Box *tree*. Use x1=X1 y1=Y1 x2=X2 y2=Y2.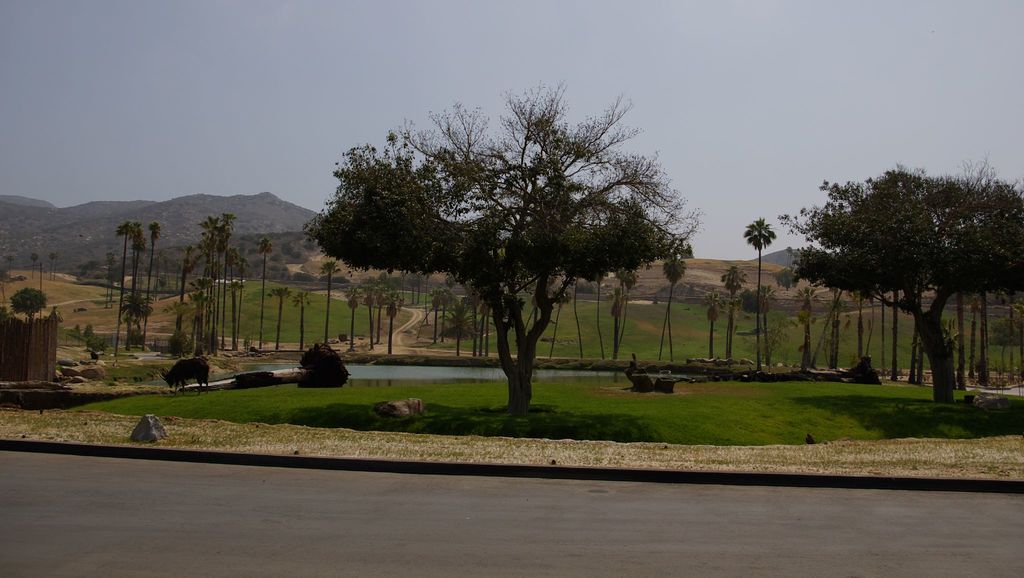
x1=364 y1=283 x2=374 y2=352.
